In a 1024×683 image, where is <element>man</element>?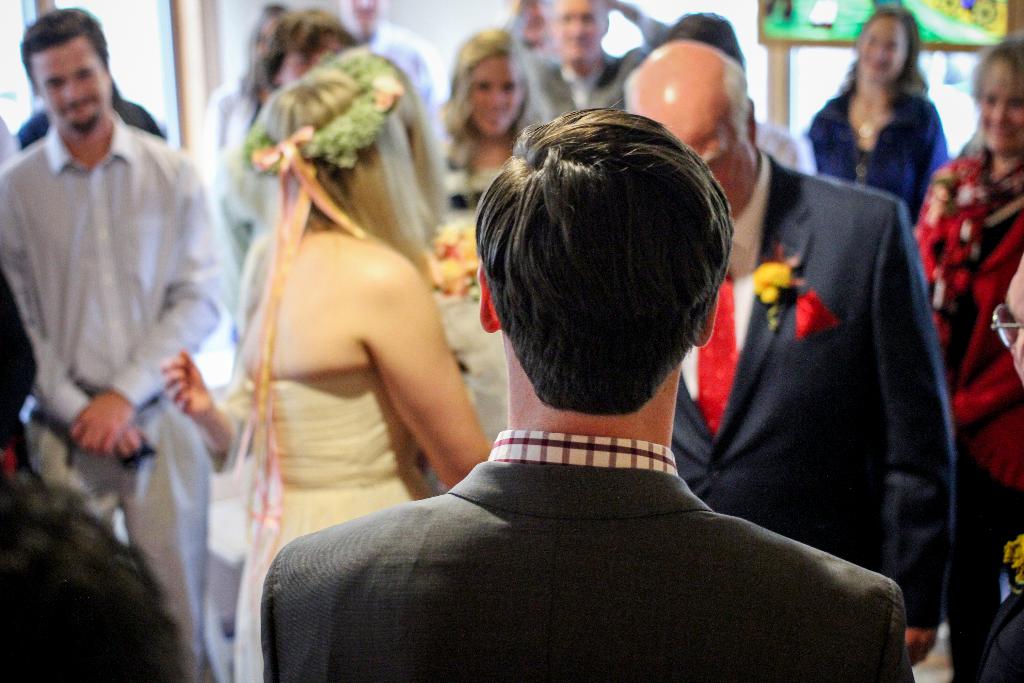
box(970, 252, 1023, 682).
